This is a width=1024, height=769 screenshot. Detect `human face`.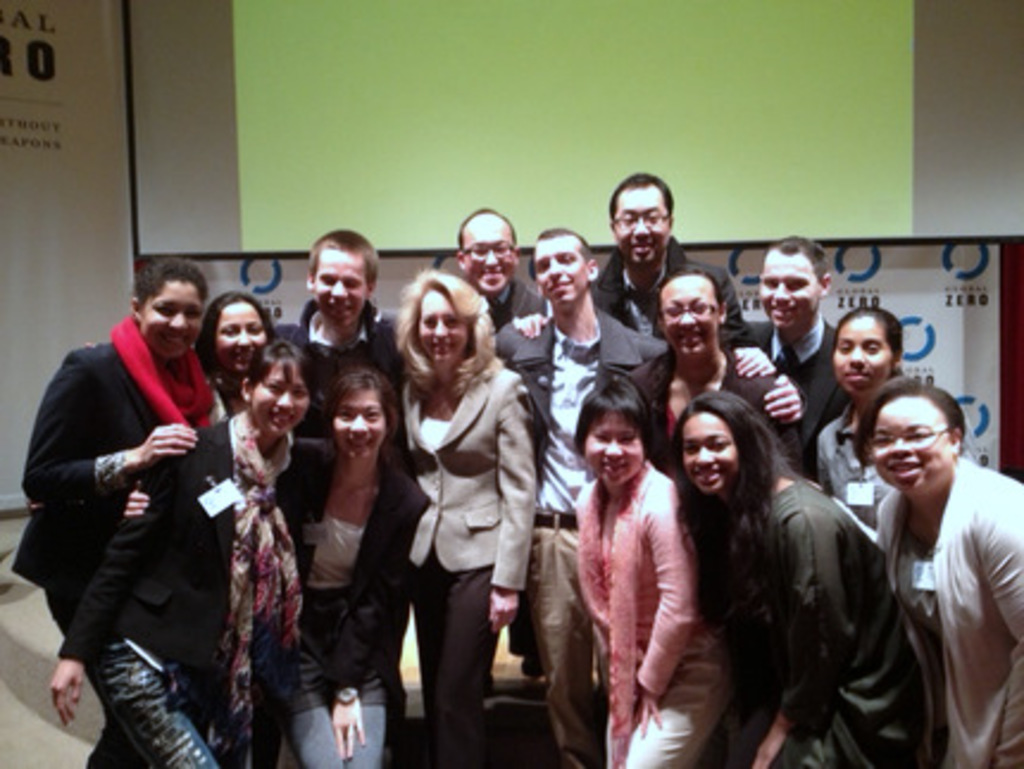
Rect(419, 290, 467, 364).
